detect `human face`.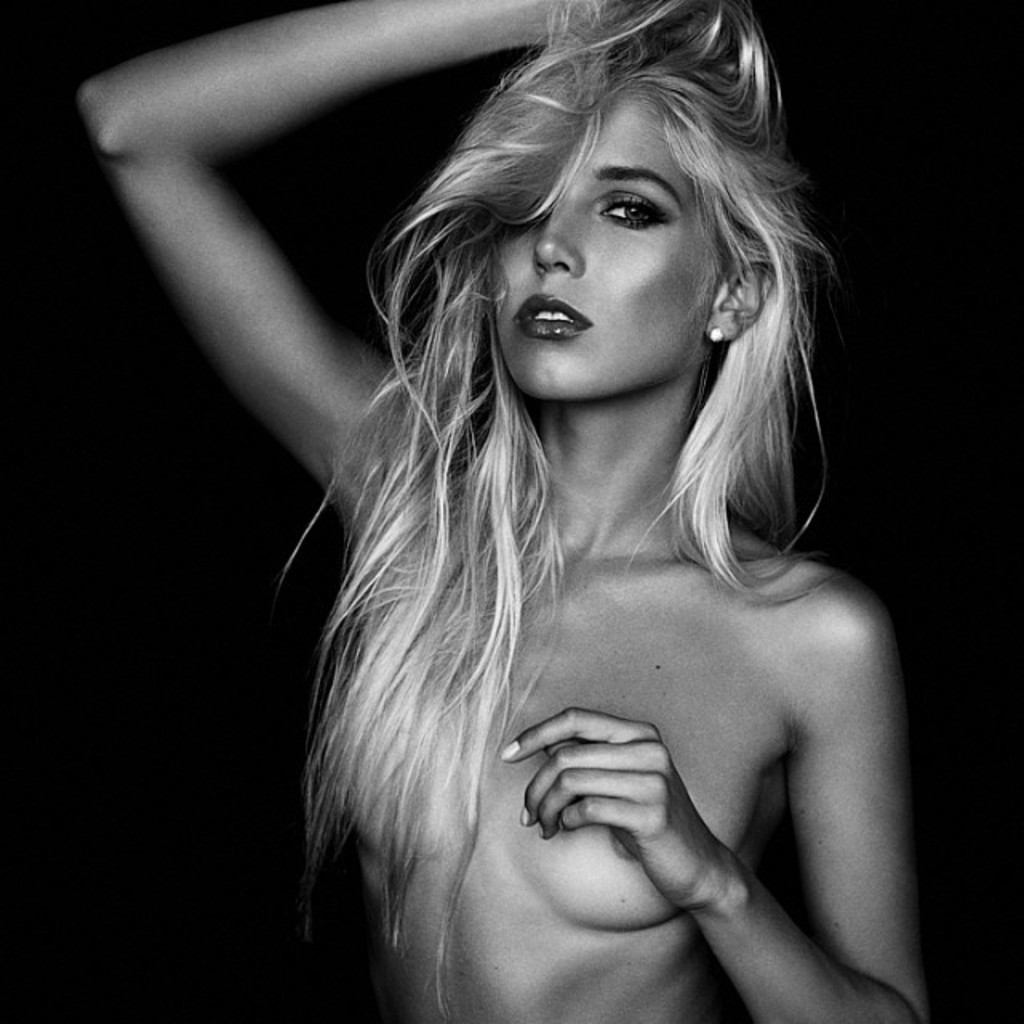
Detected at Rect(493, 91, 710, 400).
